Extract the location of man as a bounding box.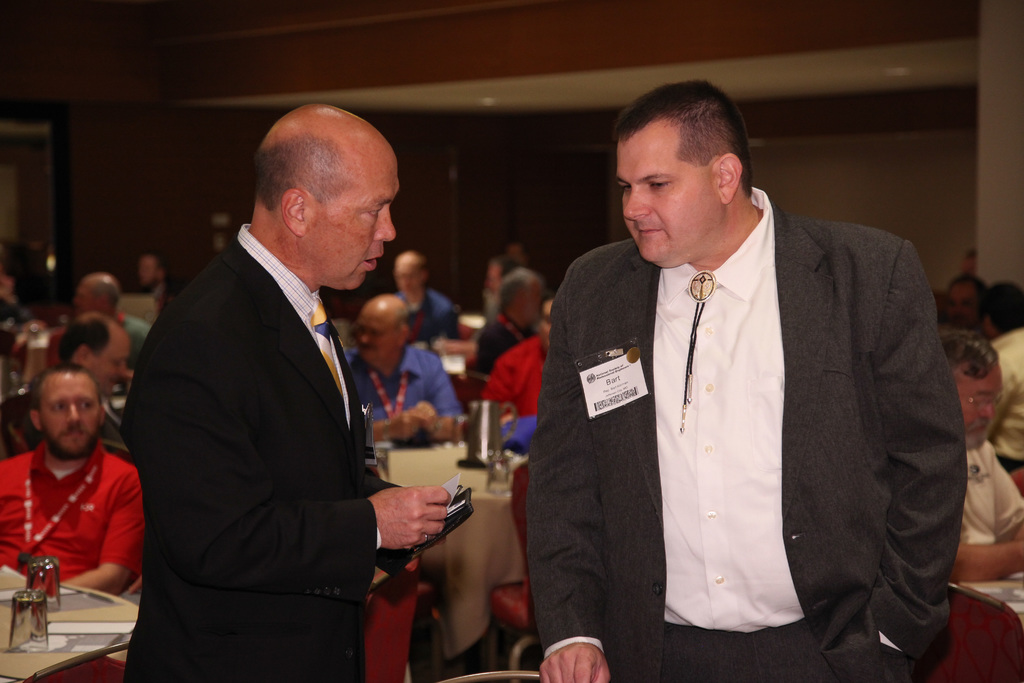
<region>488, 293, 552, 425</region>.
